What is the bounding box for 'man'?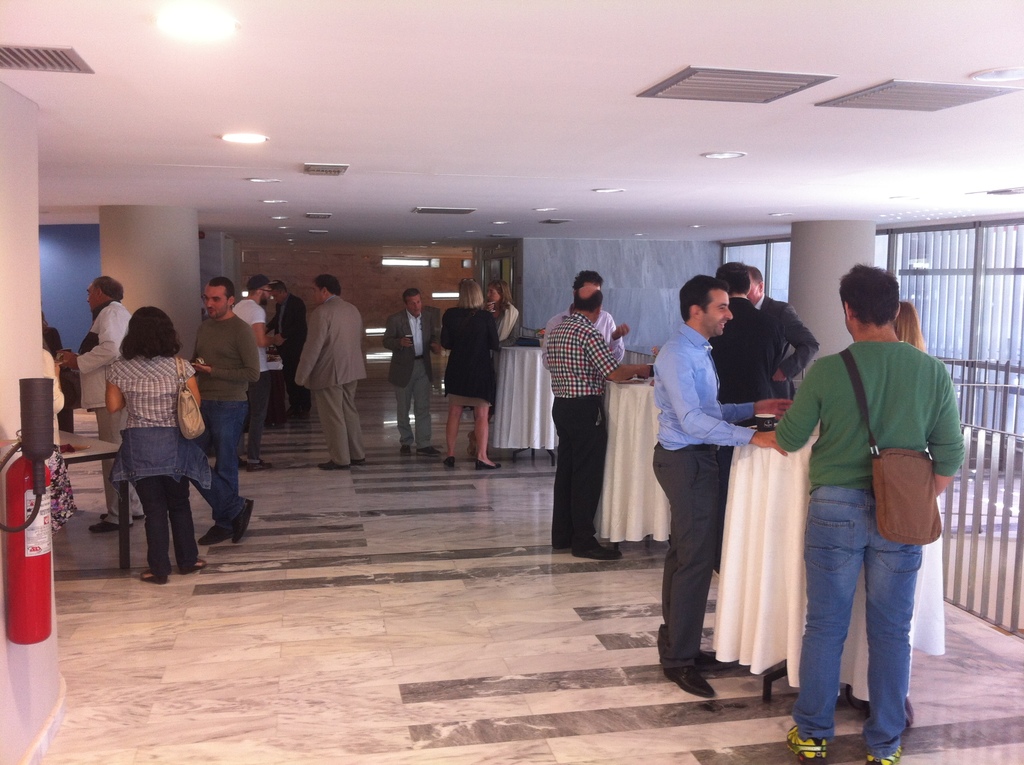
<region>536, 268, 630, 370</region>.
